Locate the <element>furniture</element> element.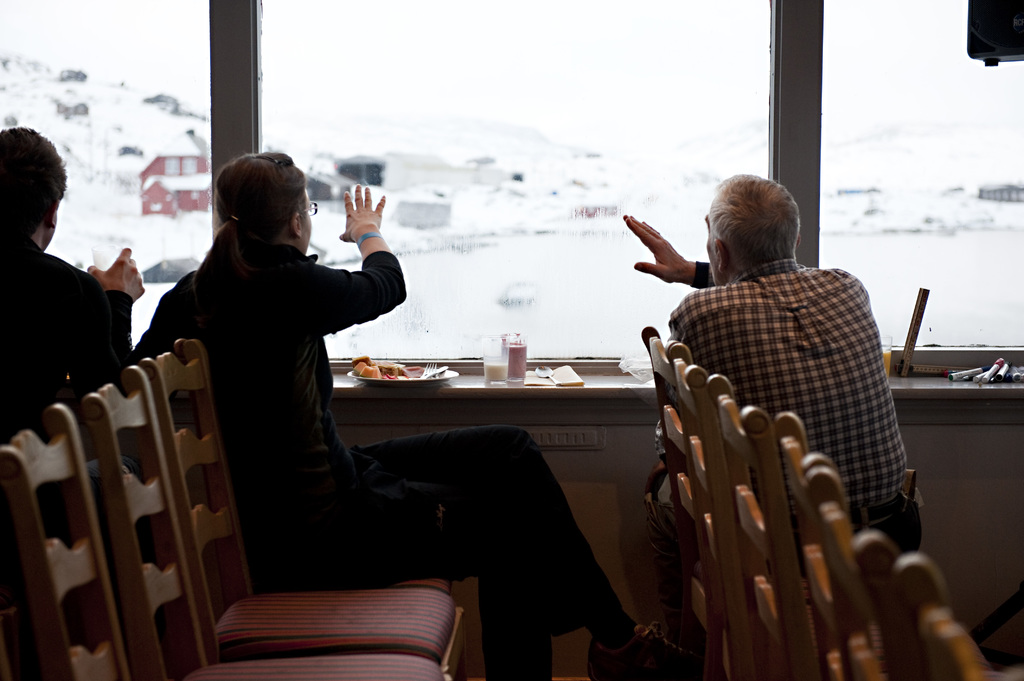
Element bbox: 137, 335, 474, 680.
